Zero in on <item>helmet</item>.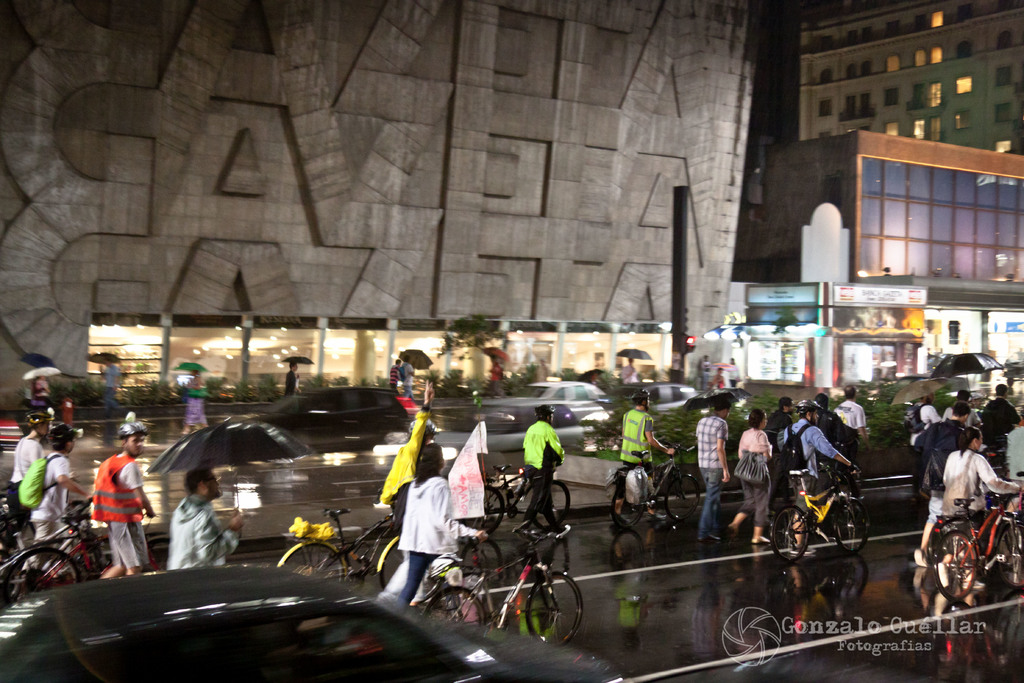
Zeroed in: detection(539, 404, 558, 425).
